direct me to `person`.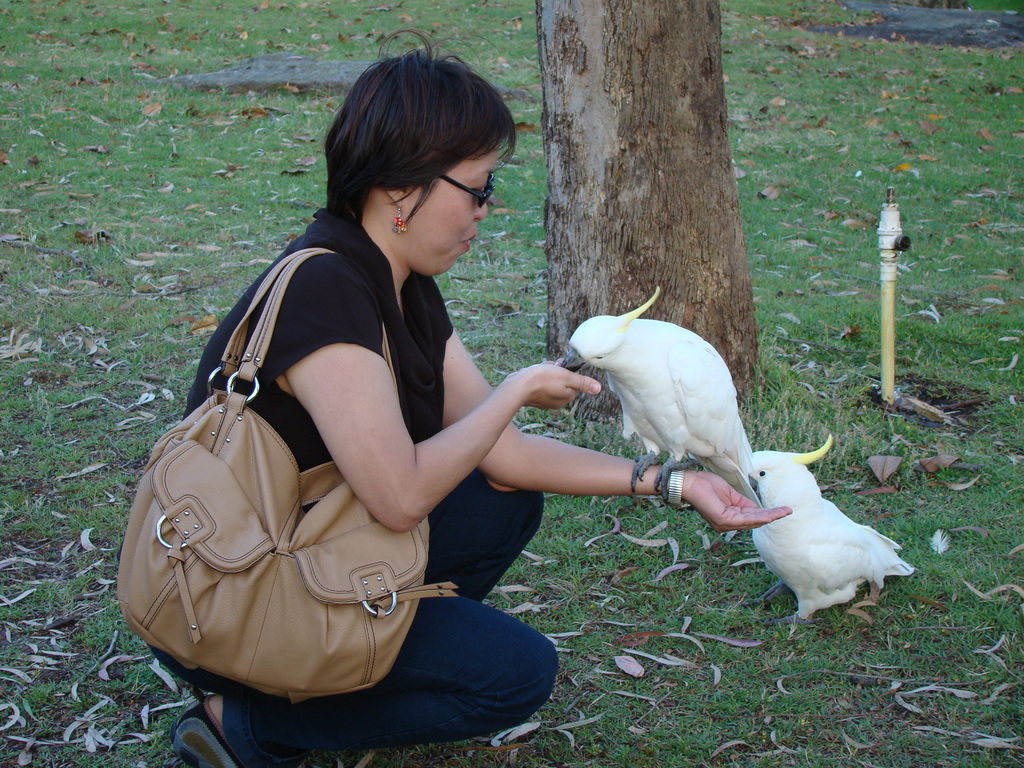
Direction: bbox=(114, 29, 794, 767).
